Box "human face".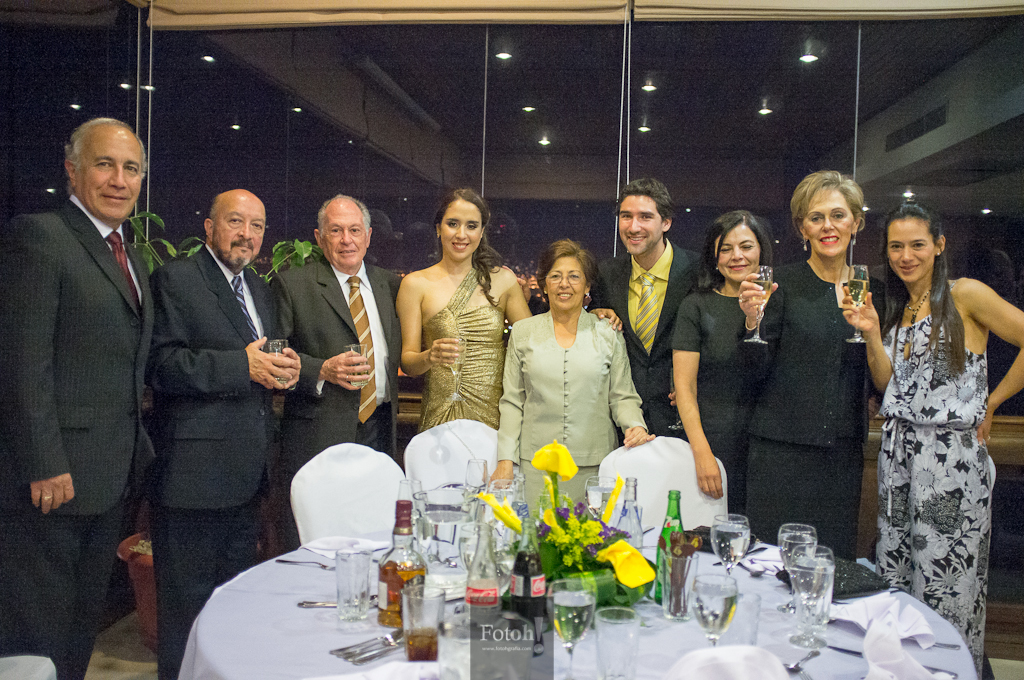
[212, 198, 267, 266].
